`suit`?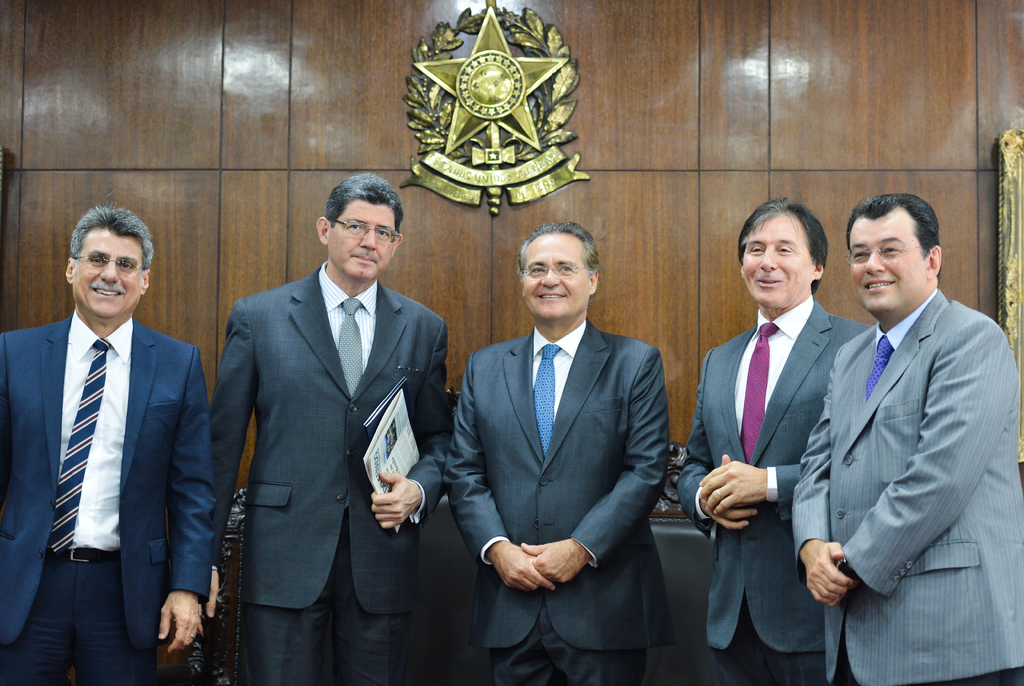
<box>442,316,675,685</box>
